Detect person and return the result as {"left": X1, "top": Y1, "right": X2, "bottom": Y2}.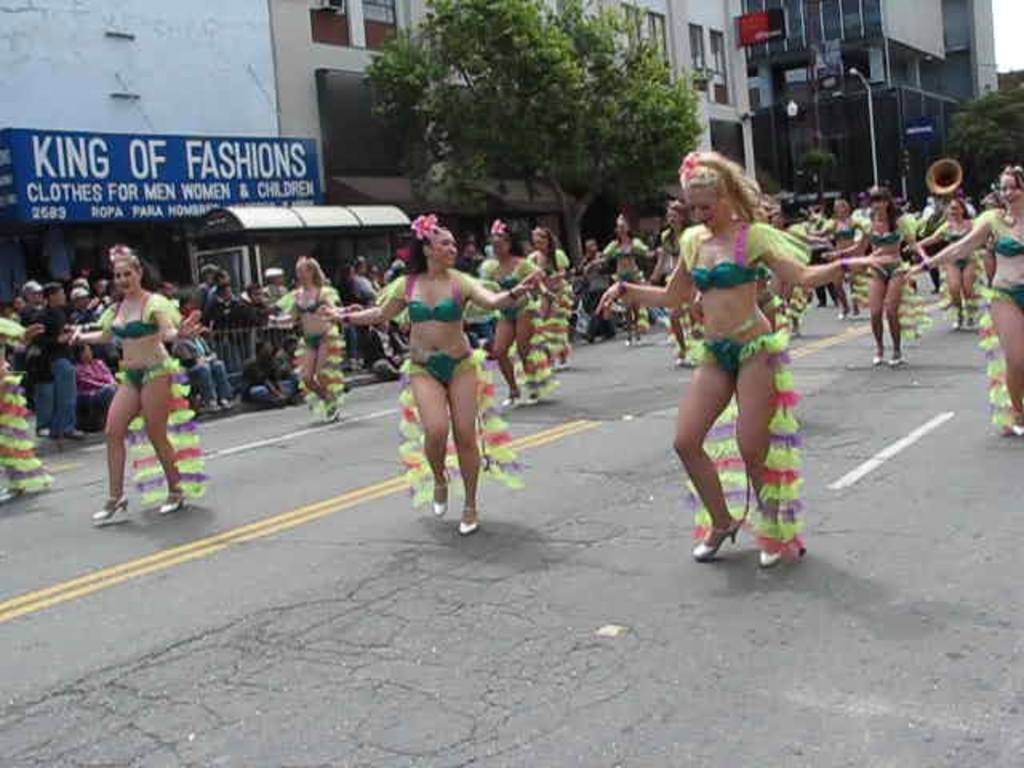
{"left": 642, "top": 200, "right": 699, "bottom": 362}.
